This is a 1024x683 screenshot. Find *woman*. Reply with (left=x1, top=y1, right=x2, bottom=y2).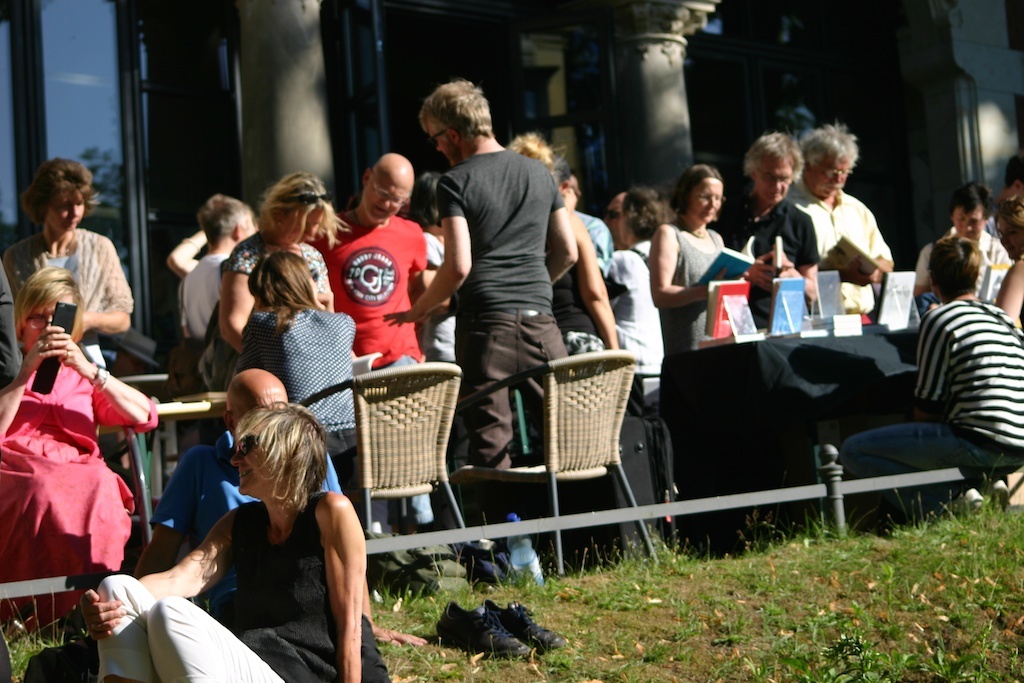
(left=201, top=166, right=353, bottom=397).
